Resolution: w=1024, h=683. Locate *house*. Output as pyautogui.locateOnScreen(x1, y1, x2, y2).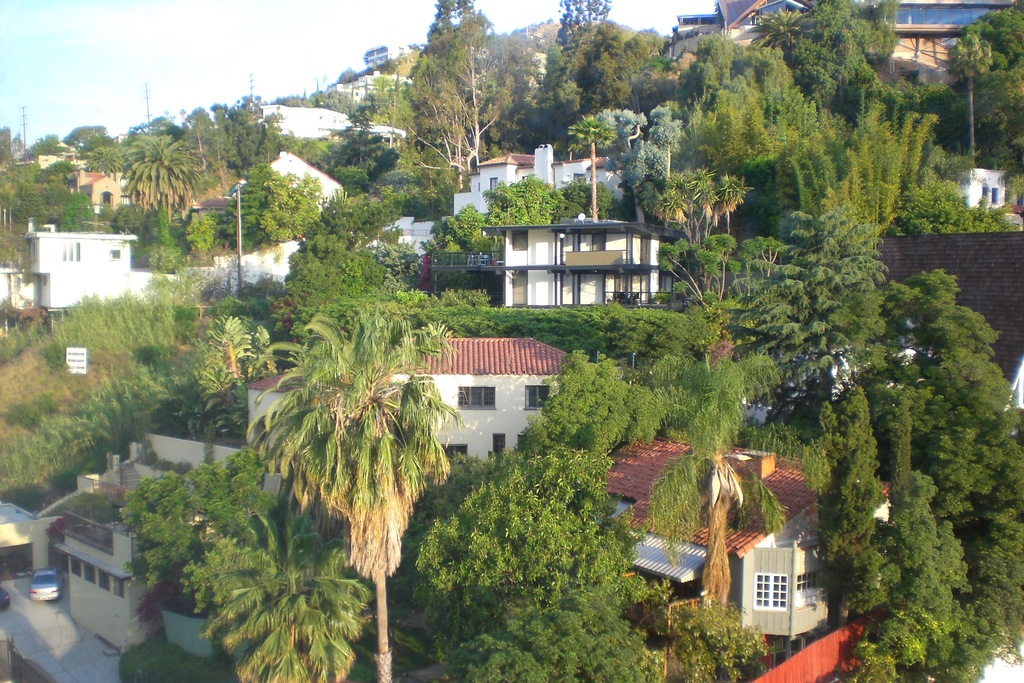
pyautogui.locateOnScreen(620, 444, 896, 655).
